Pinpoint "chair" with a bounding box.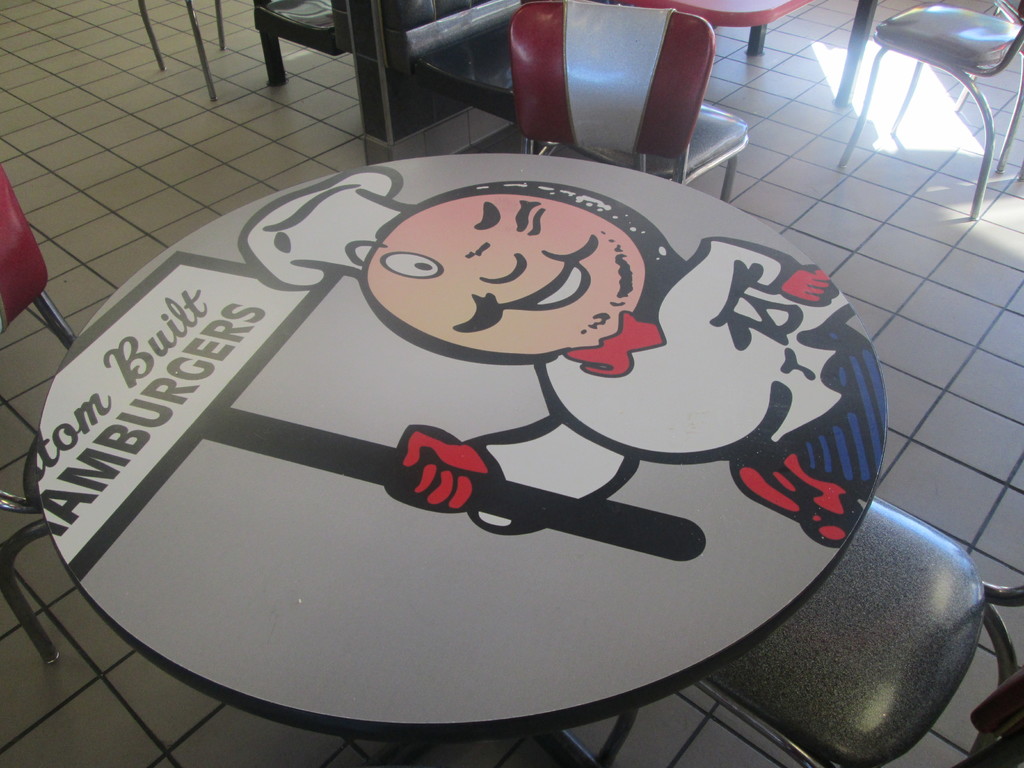
Rect(593, 499, 1023, 767).
